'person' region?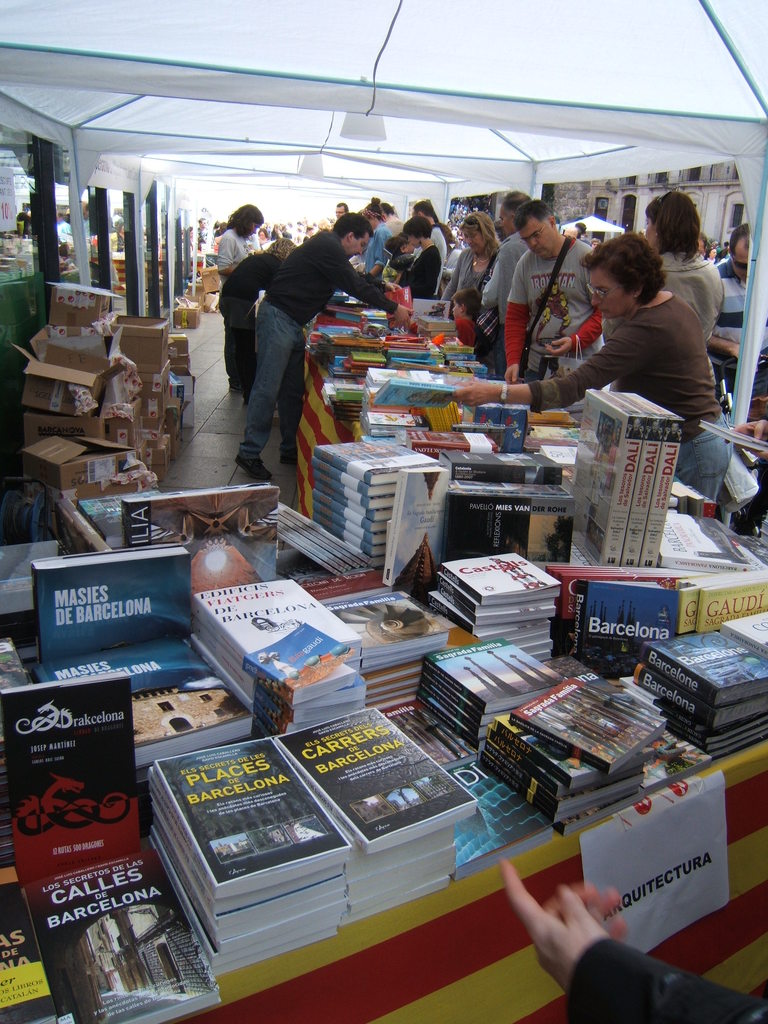
{"x1": 461, "y1": 230, "x2": 748, "y2": 516}
